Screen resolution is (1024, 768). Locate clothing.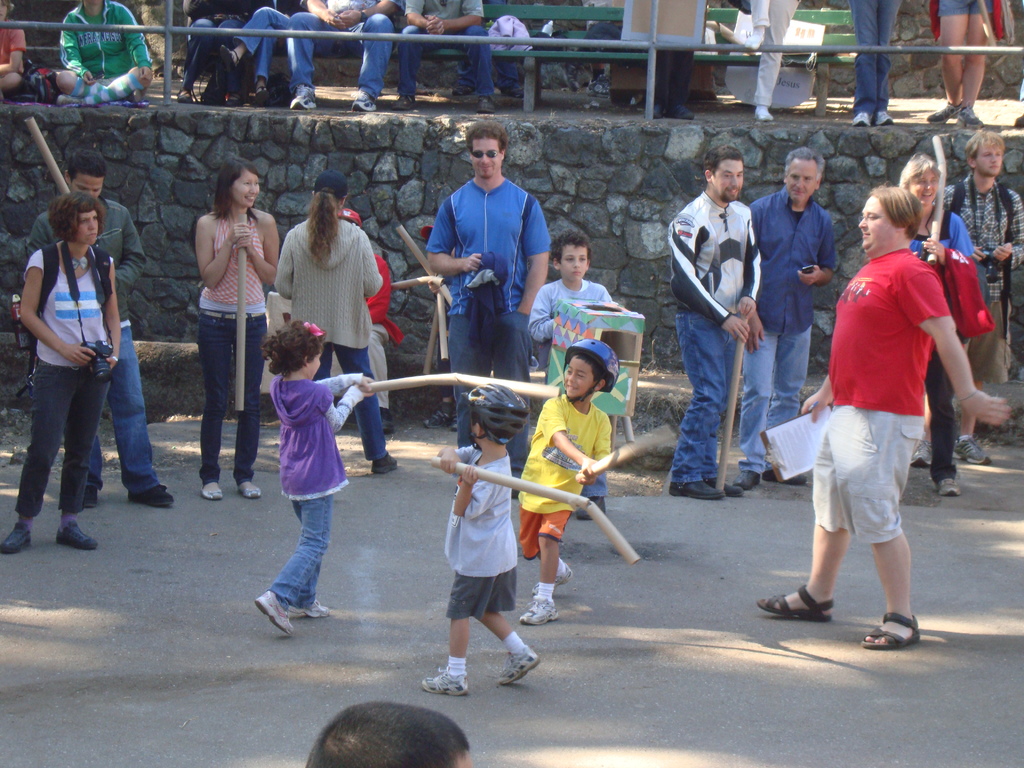
bbox=(0, 22, 28, 74).
